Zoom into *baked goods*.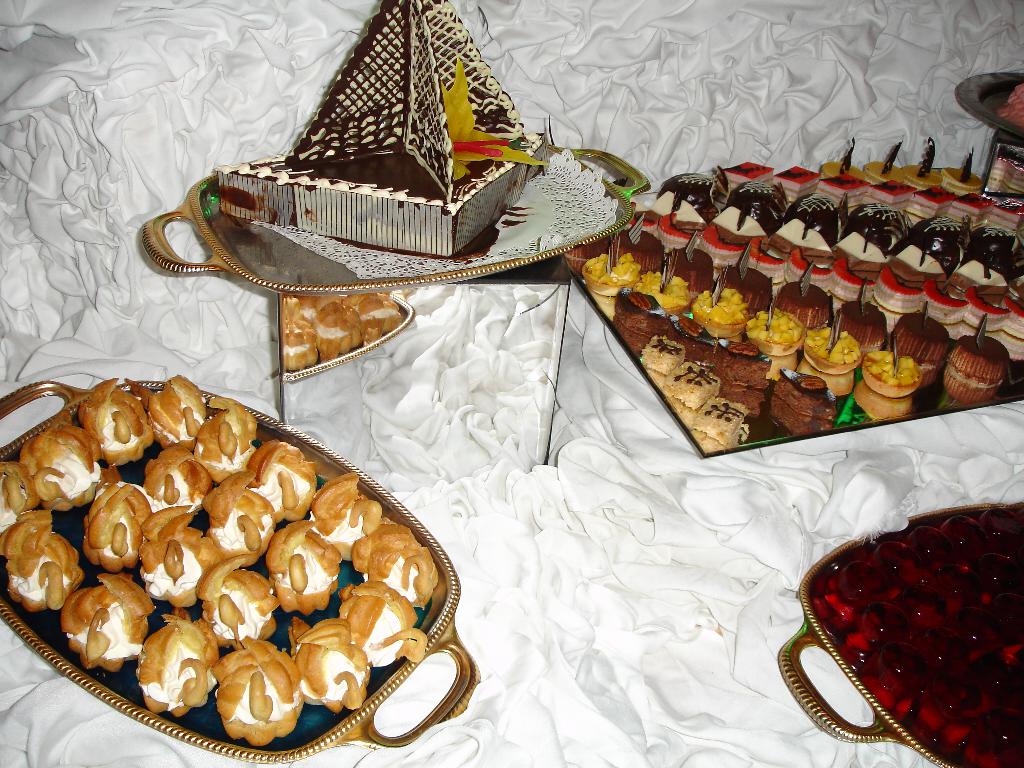
Zoom target: 716 245 771 311.
